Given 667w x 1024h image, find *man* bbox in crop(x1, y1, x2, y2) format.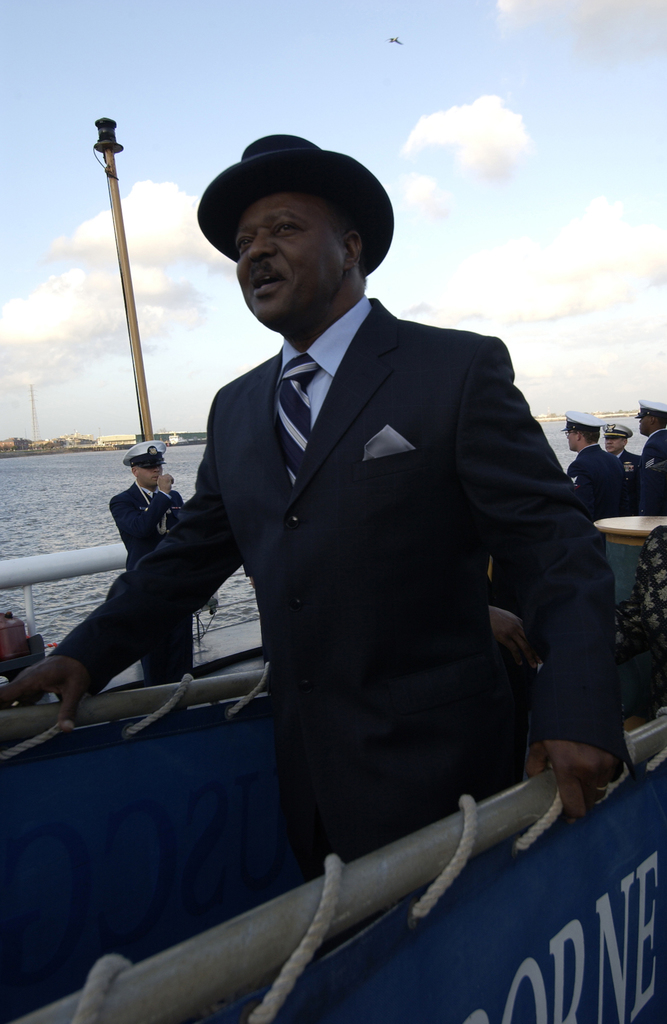
crop(103, 442, 228, 678).
